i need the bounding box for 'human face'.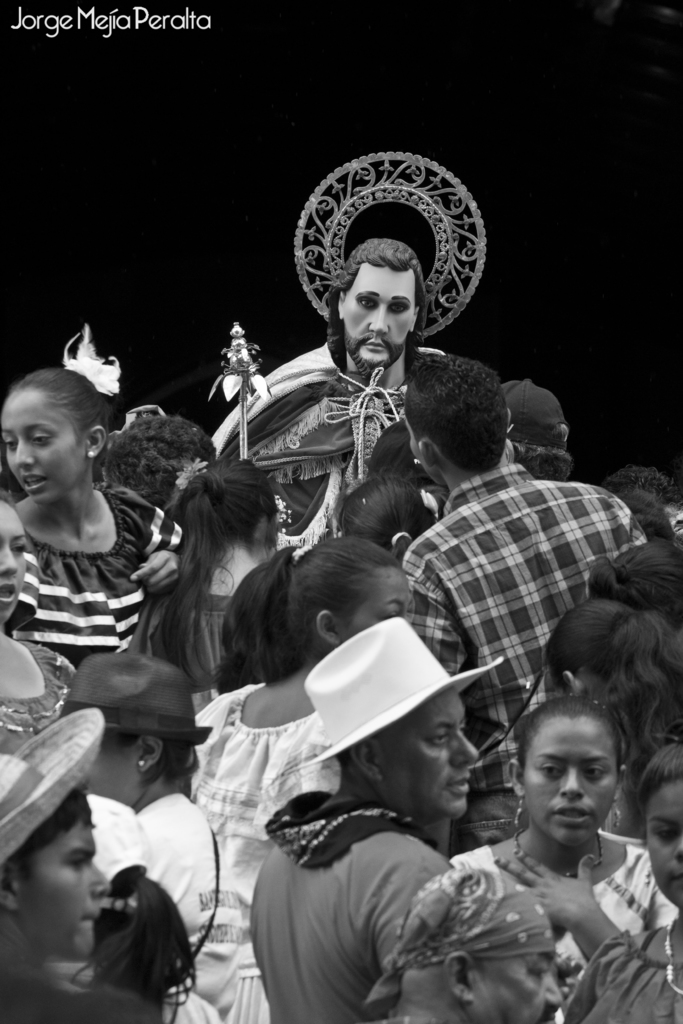
Here it is: <bbox>645, 781, 682, 910</bbox>.
